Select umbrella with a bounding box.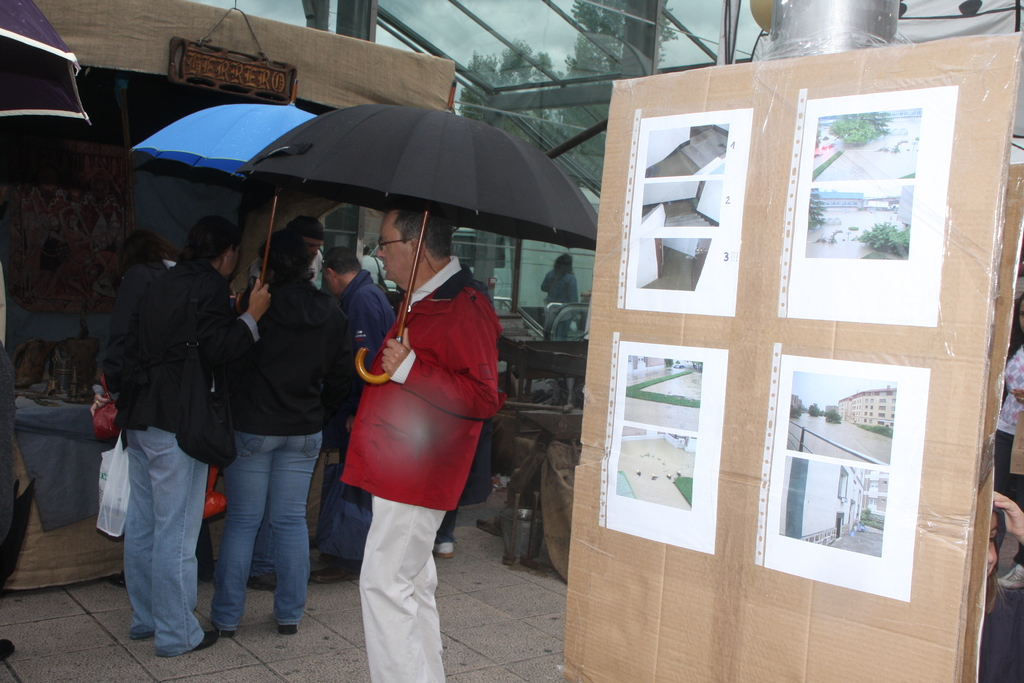
rect(0, 0, 92, 131).
